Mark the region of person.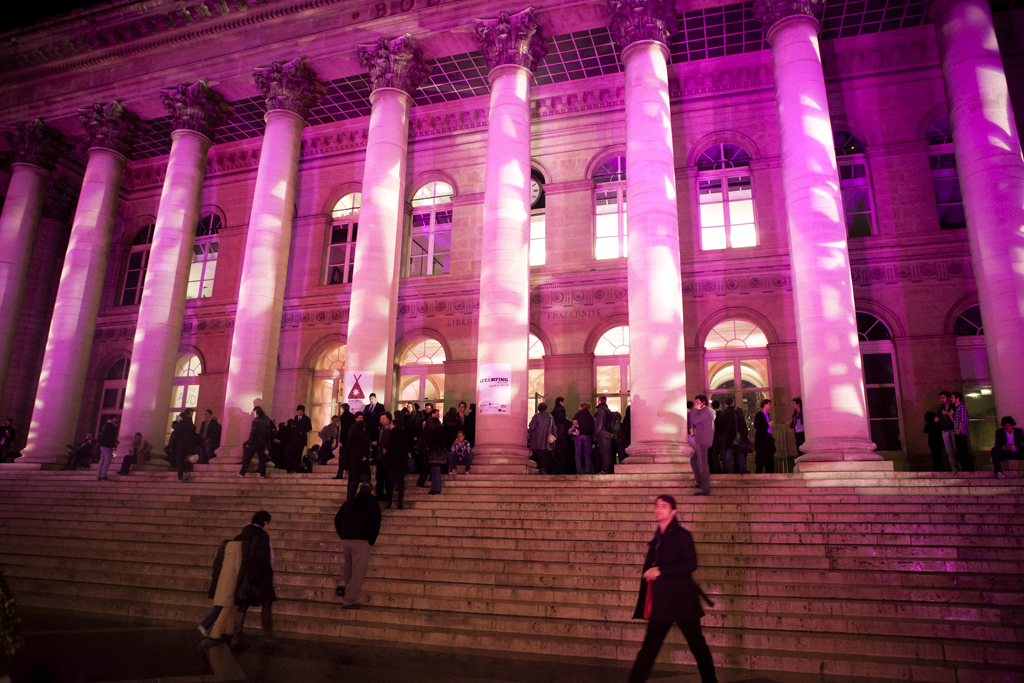
Region: locate(418, 429, 448, 502).
